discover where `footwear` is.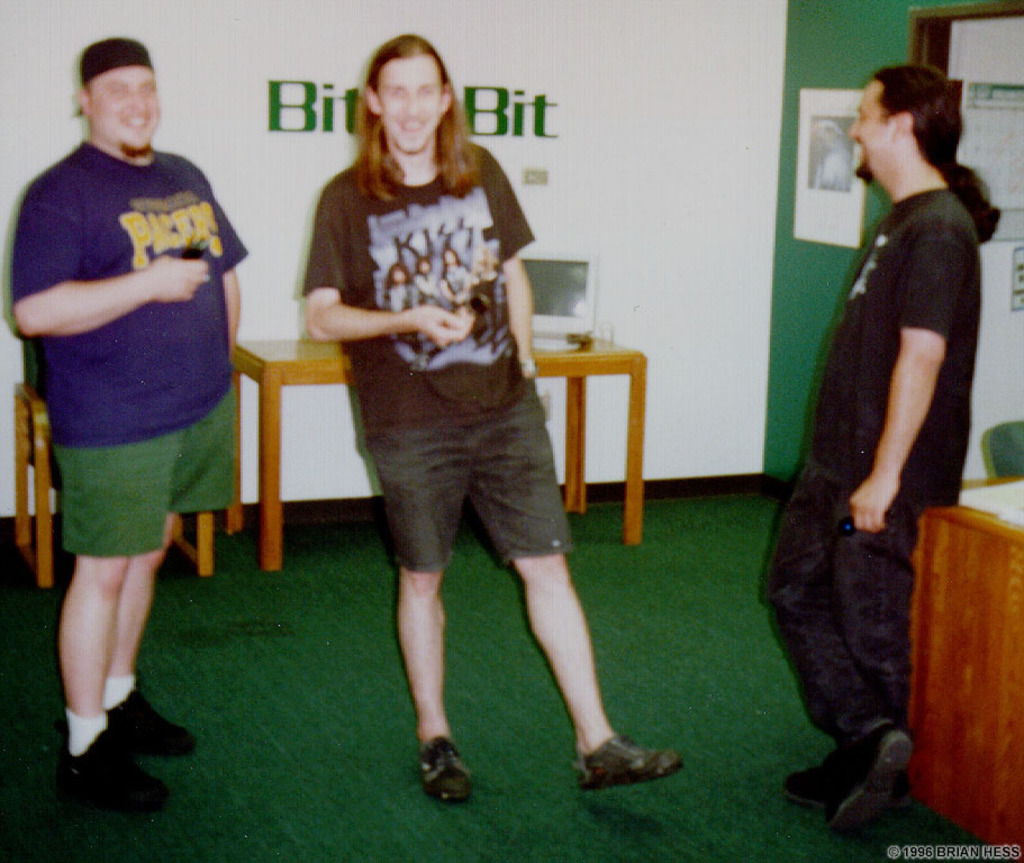
Discovered at {"left": 572, "top": 736, "right": 688, "bottom": 788}.
